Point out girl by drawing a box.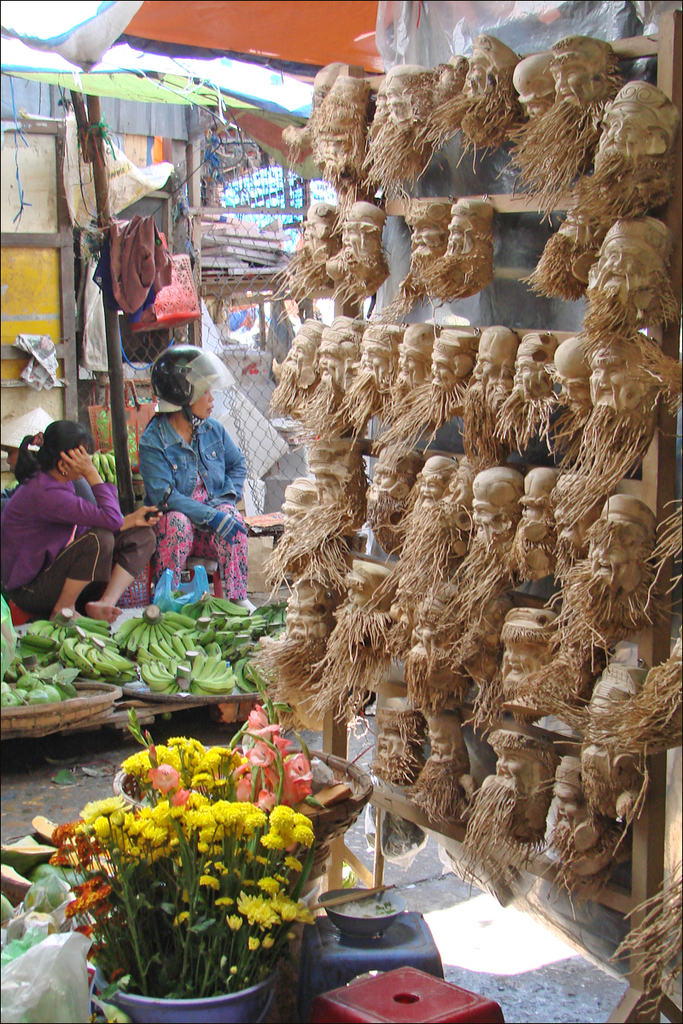
pyautogui.locateOnScreen(0, 418, 157, 623).
